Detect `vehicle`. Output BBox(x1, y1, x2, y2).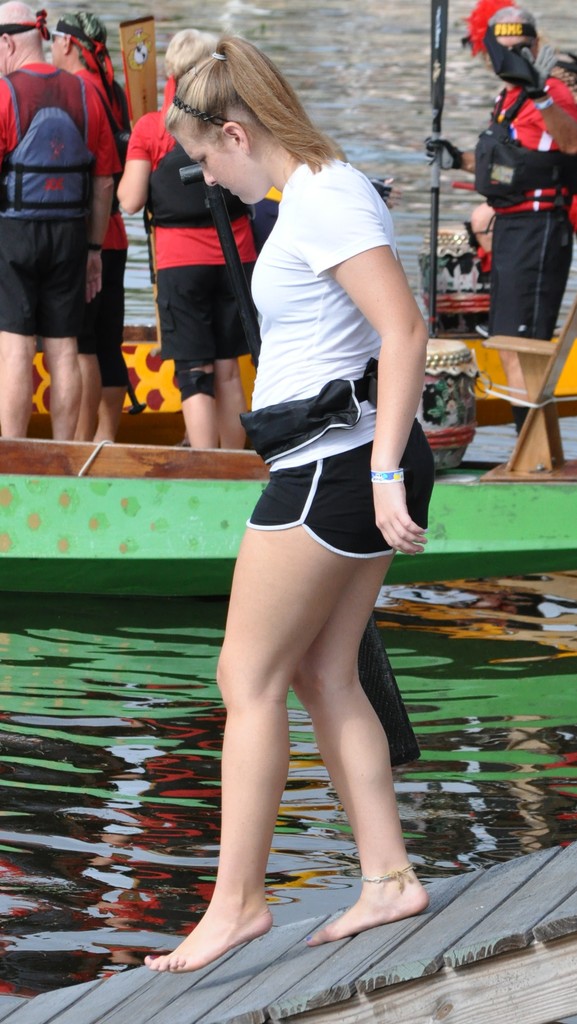
BBox(0, 401, 576, 593).
